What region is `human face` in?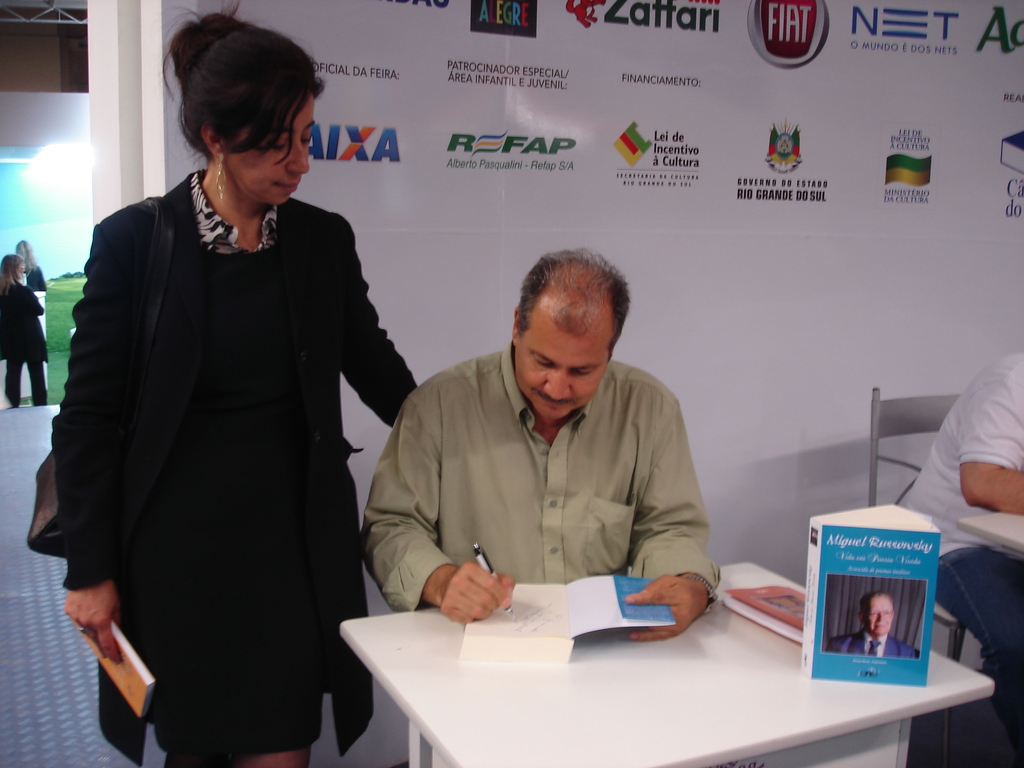
box=[230, 95, 313, 204].
